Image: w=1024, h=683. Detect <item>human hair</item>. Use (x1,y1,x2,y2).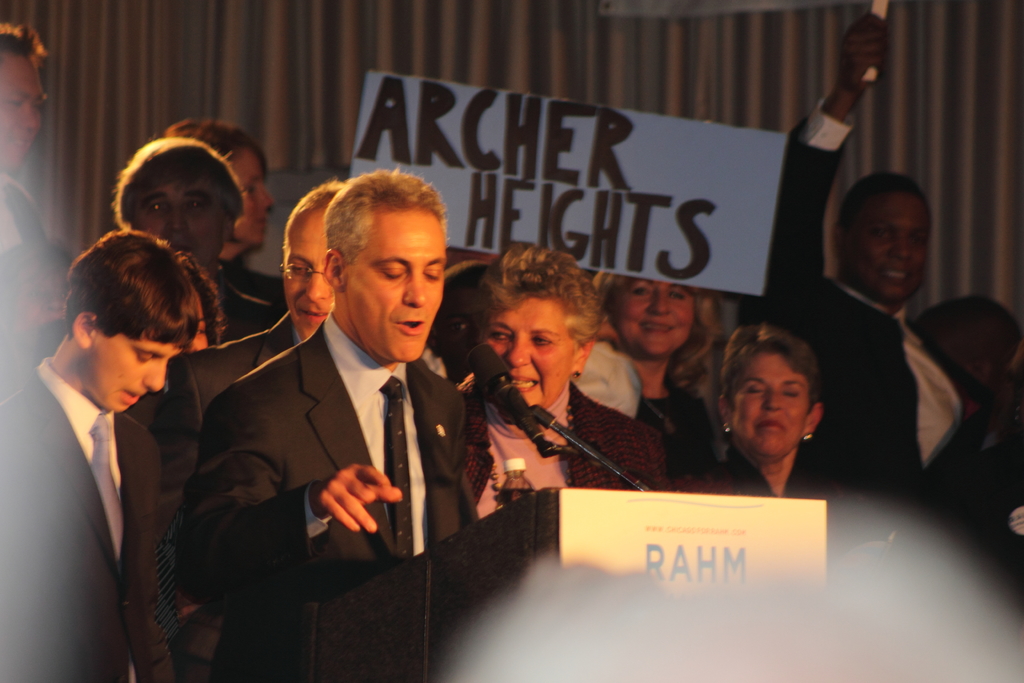
(65,231,200,347).
